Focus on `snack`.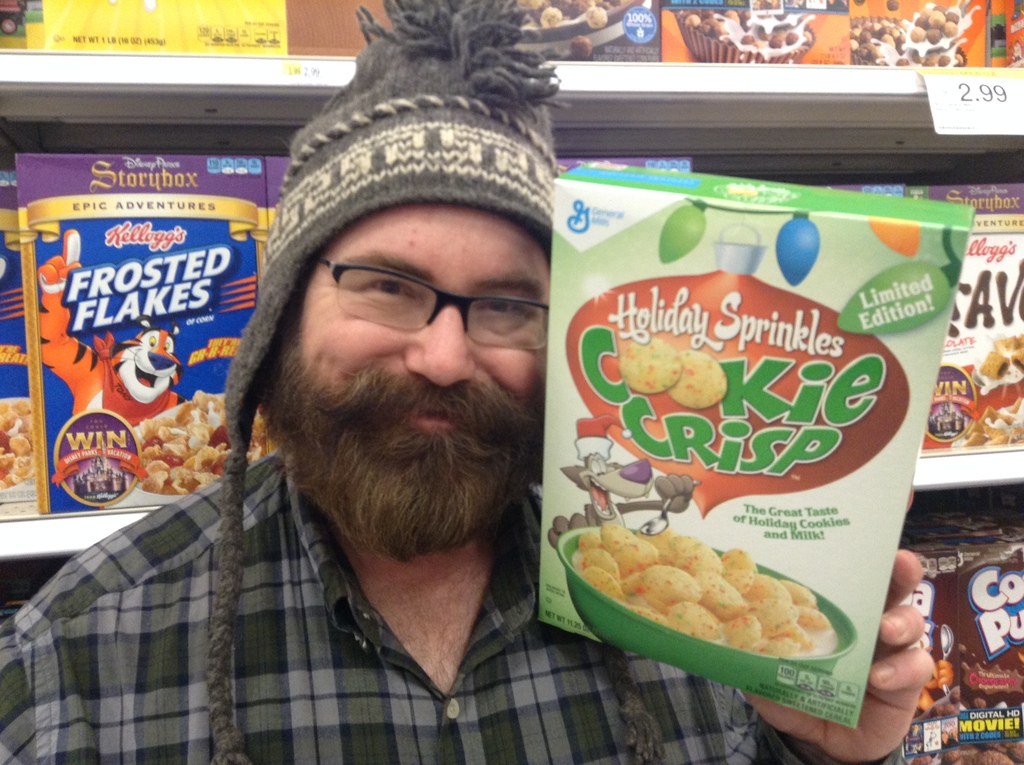
Focused at bbox=(0, 399, 30, 492).
